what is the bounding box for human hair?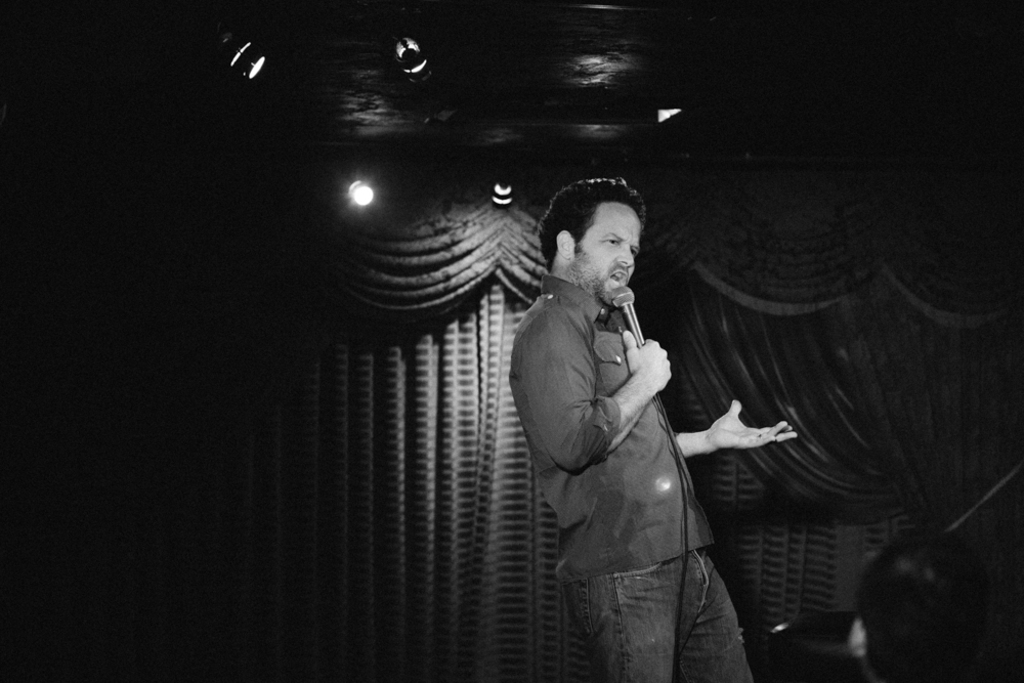
[left=534, top=172, right=647, bottom=263].
